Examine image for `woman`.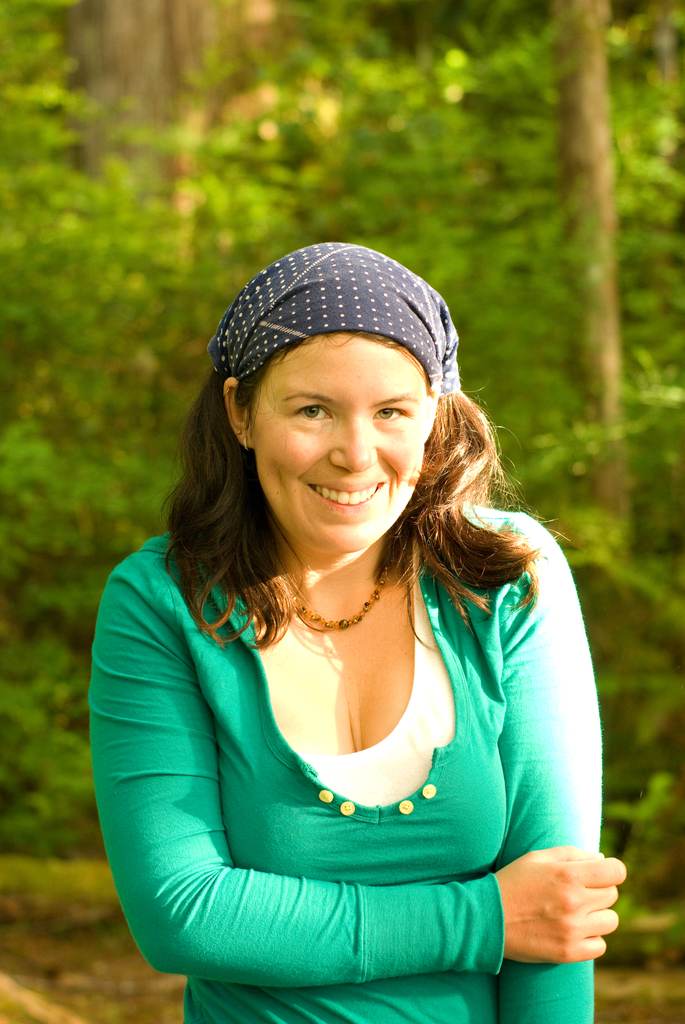
Examination result: [68,228,624,1023].
